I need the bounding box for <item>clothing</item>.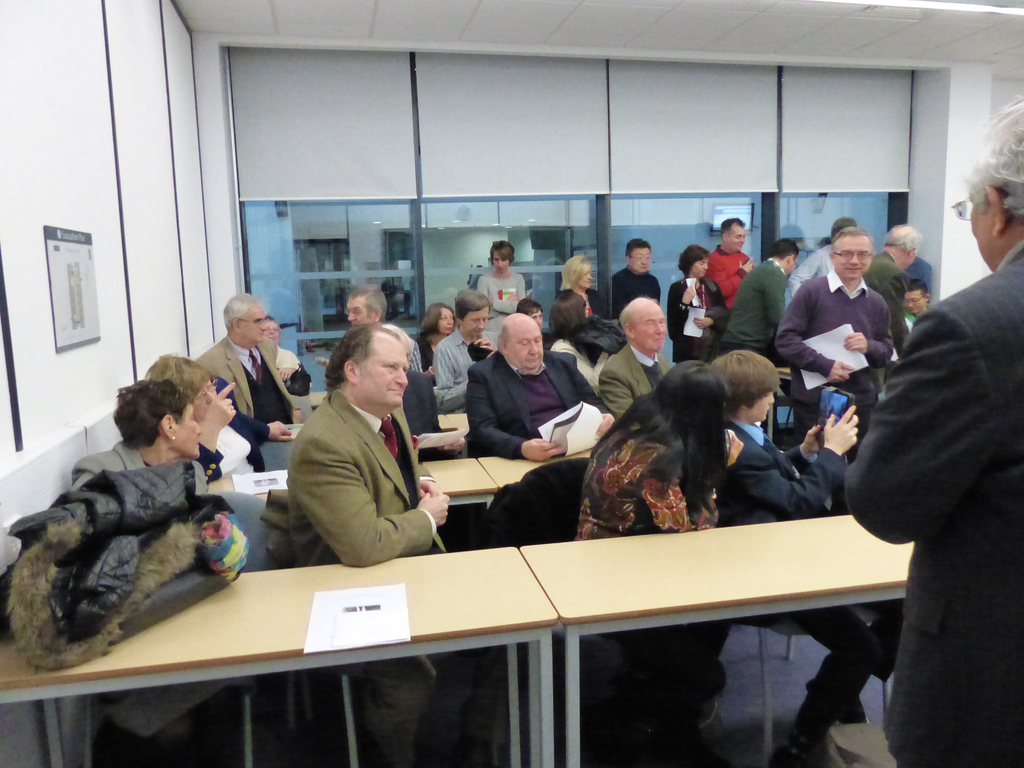
Here it is: bbox=(724, 255, 782, 358).
